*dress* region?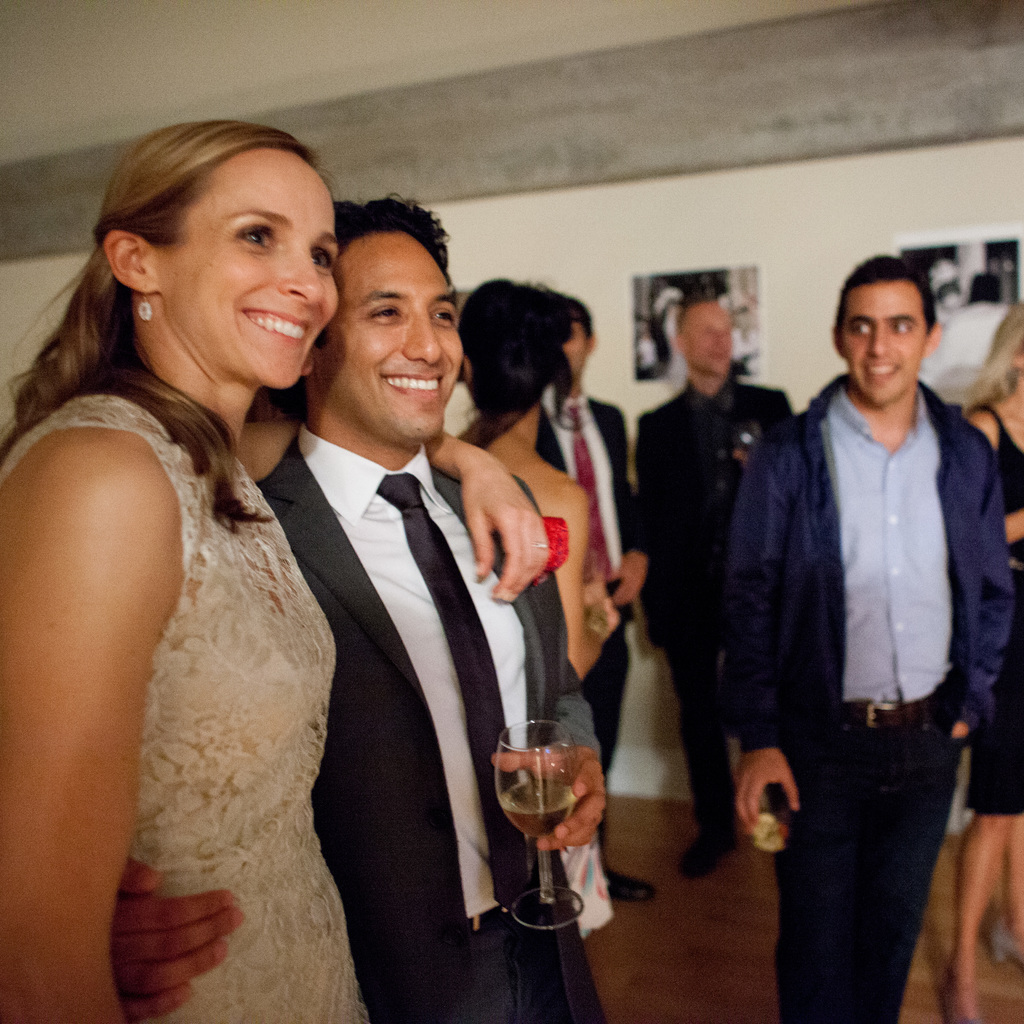
[968,401,1023,822]
